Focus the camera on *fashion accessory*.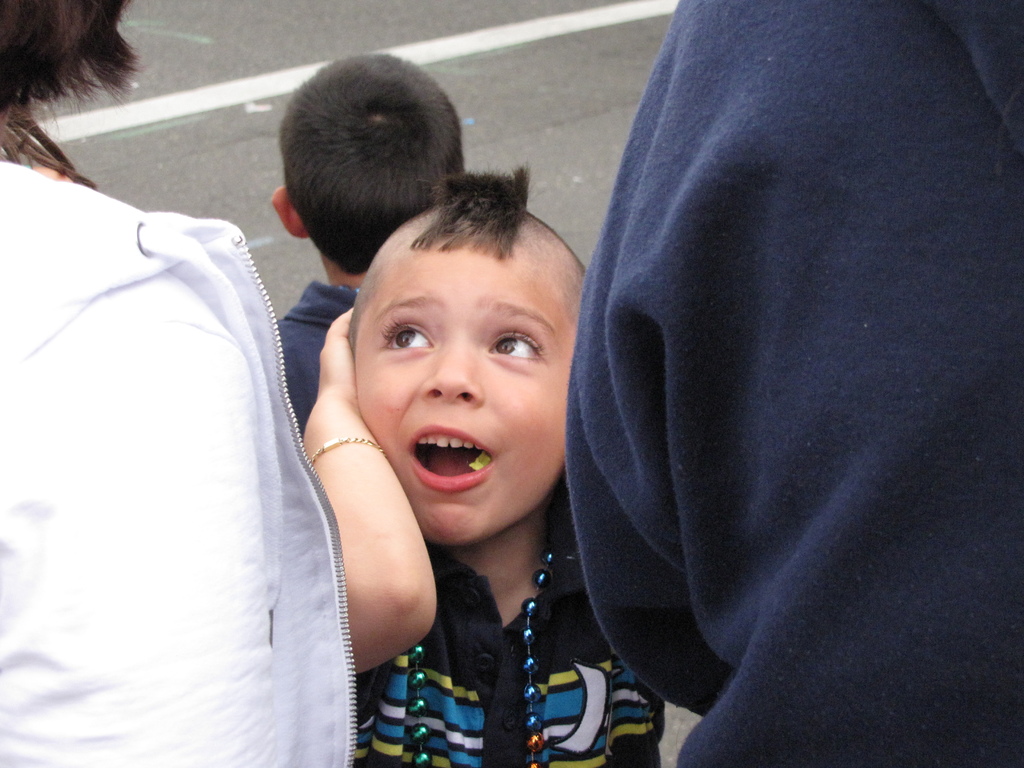
Focus region: select_region(409, 543, 554, 767).
